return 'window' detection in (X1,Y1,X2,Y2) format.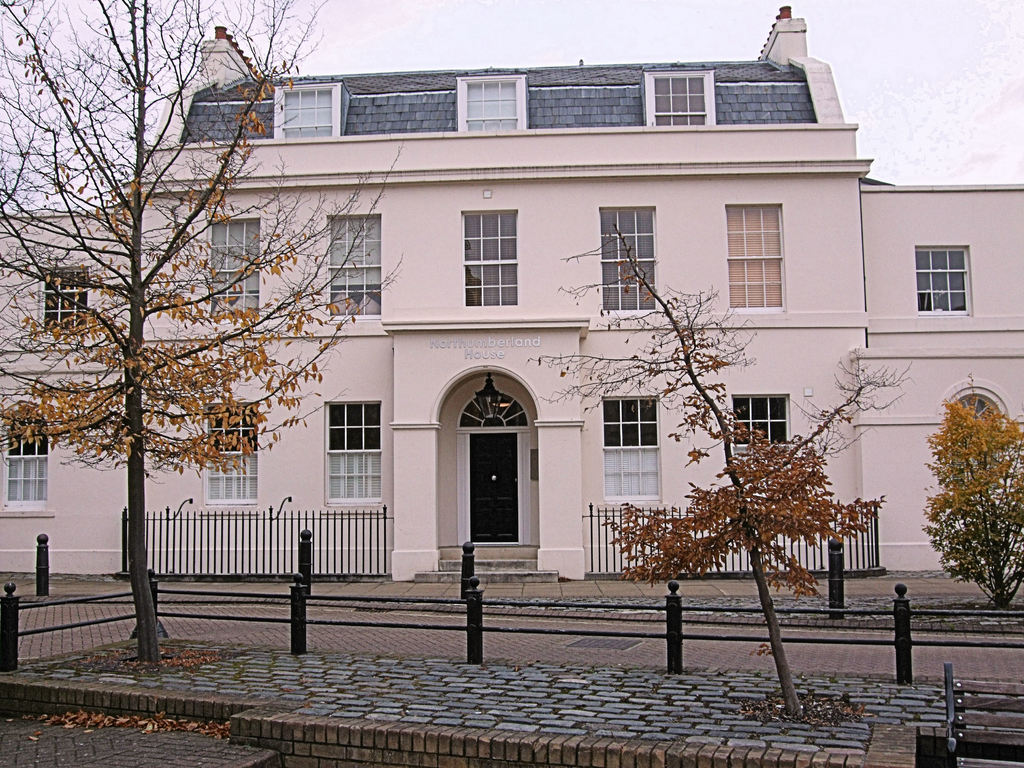
(456,204,527,317).
